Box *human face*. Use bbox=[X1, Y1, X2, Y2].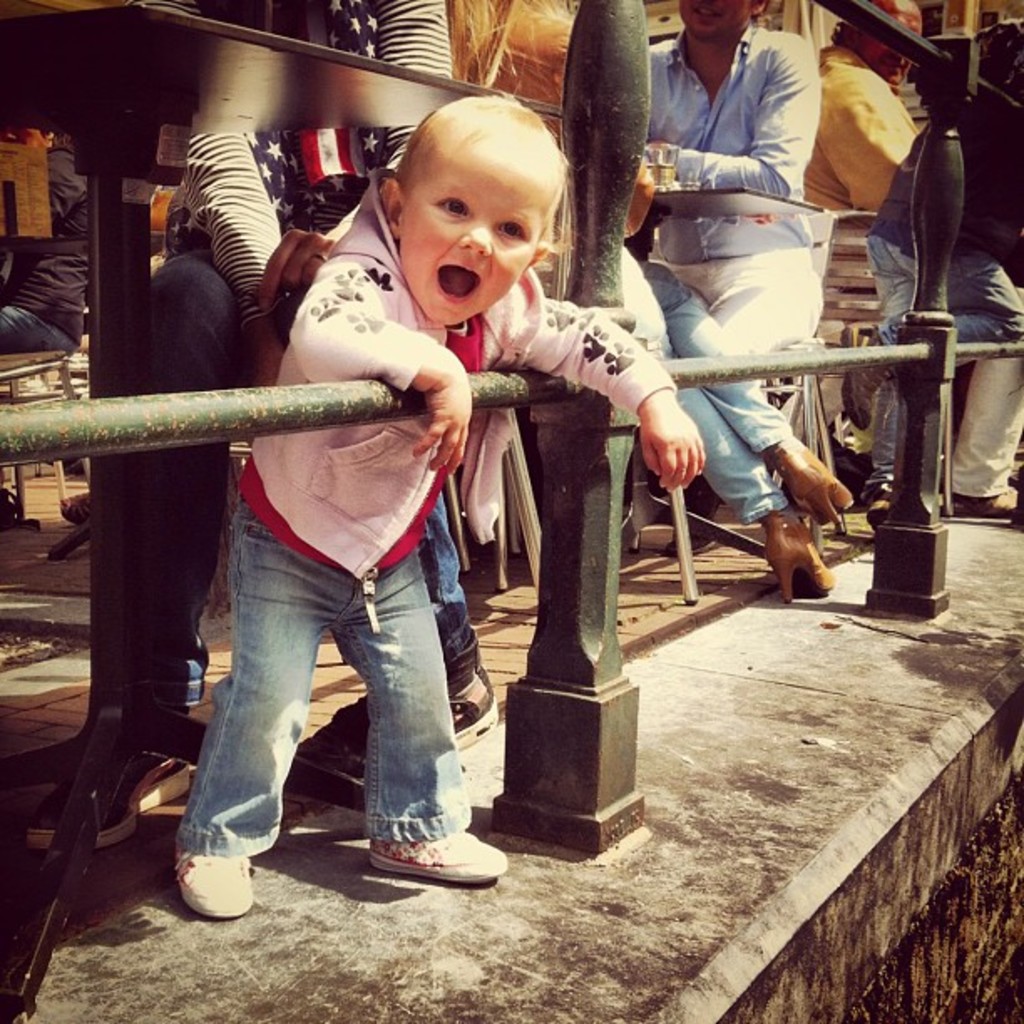
bbox=[857, 0, 927, 87].
